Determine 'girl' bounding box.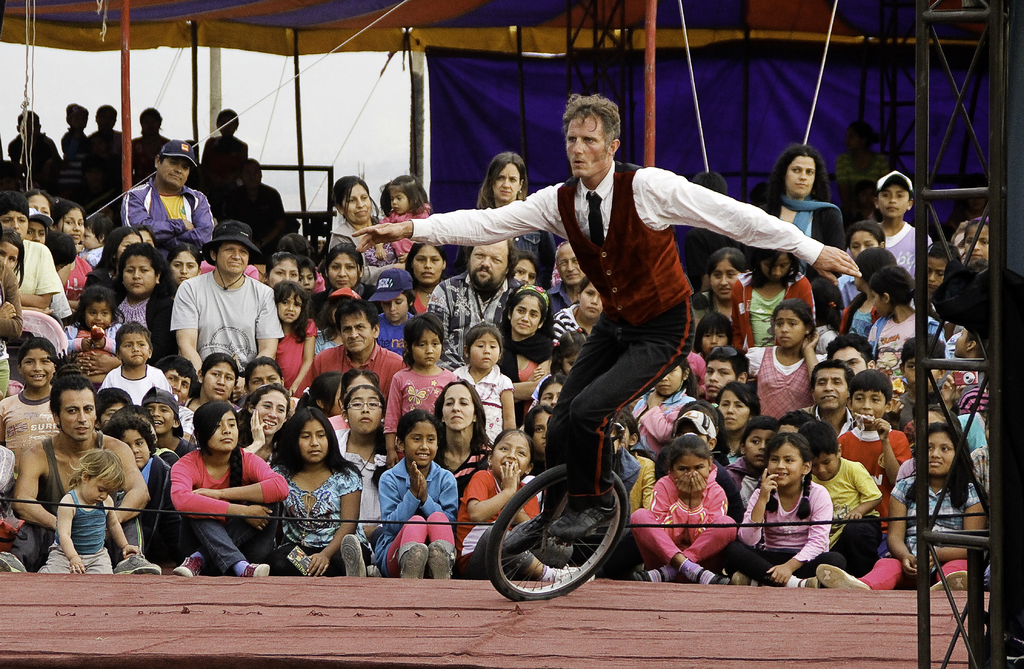
Determined: x1=397, y1=236, x2=446, y2=313.
